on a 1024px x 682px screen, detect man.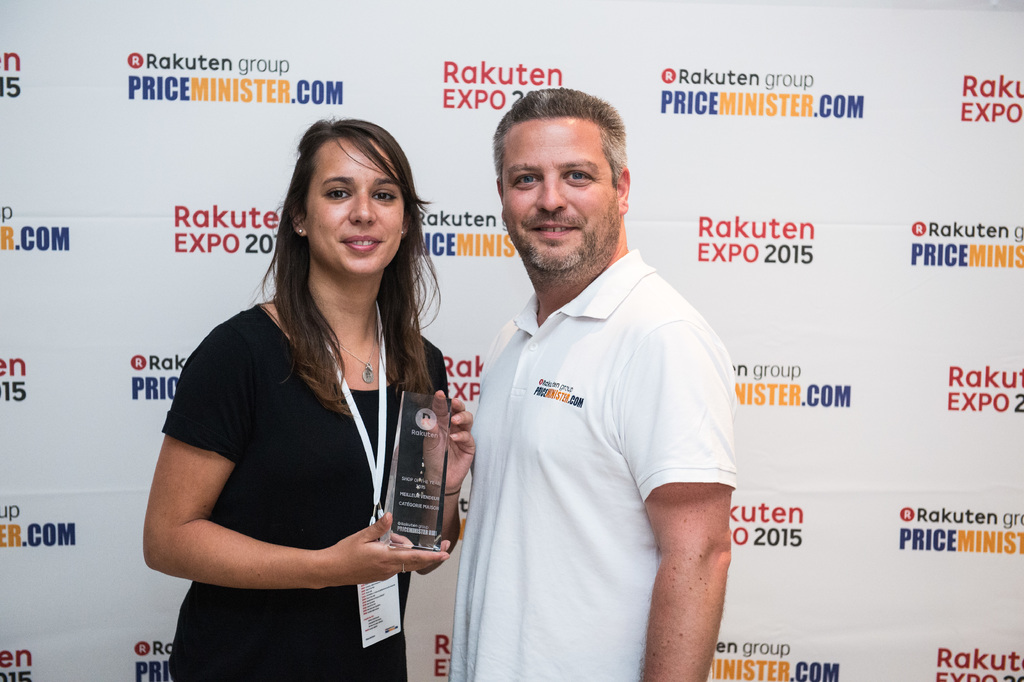
bbox=[444, 83, 733, 681].
